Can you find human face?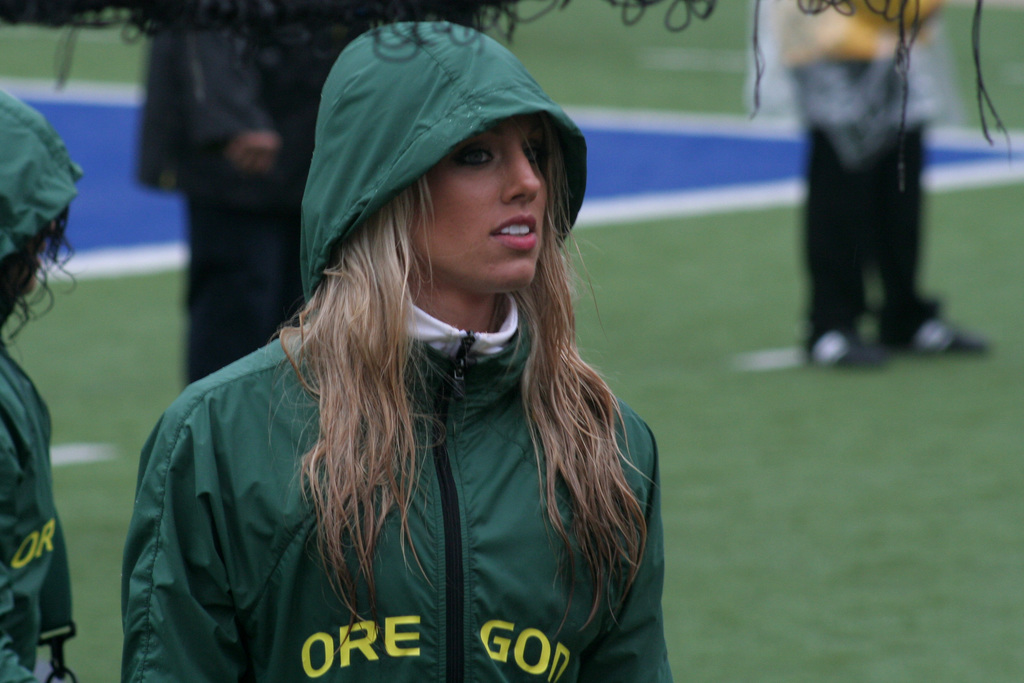
Yes, bounding box: bbox(375, 101, 569, 294).
